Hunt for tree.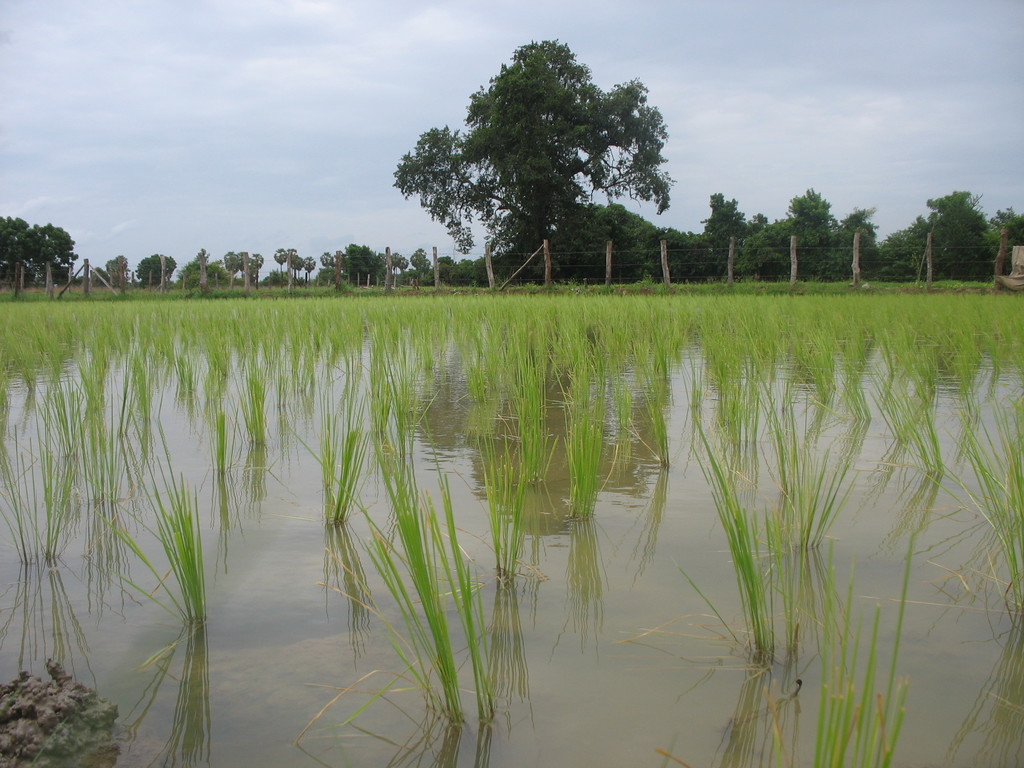
Hunted down at rect(303, 257, 315, 280).
